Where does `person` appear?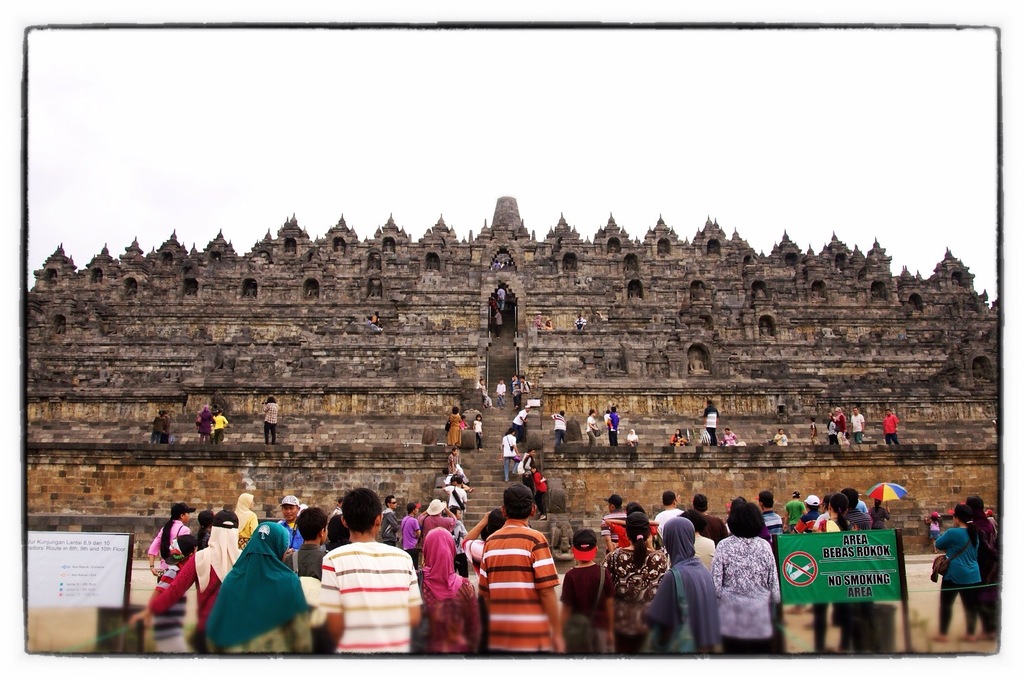
Appears at (left=444, top=466, right=468, bottom=508).
